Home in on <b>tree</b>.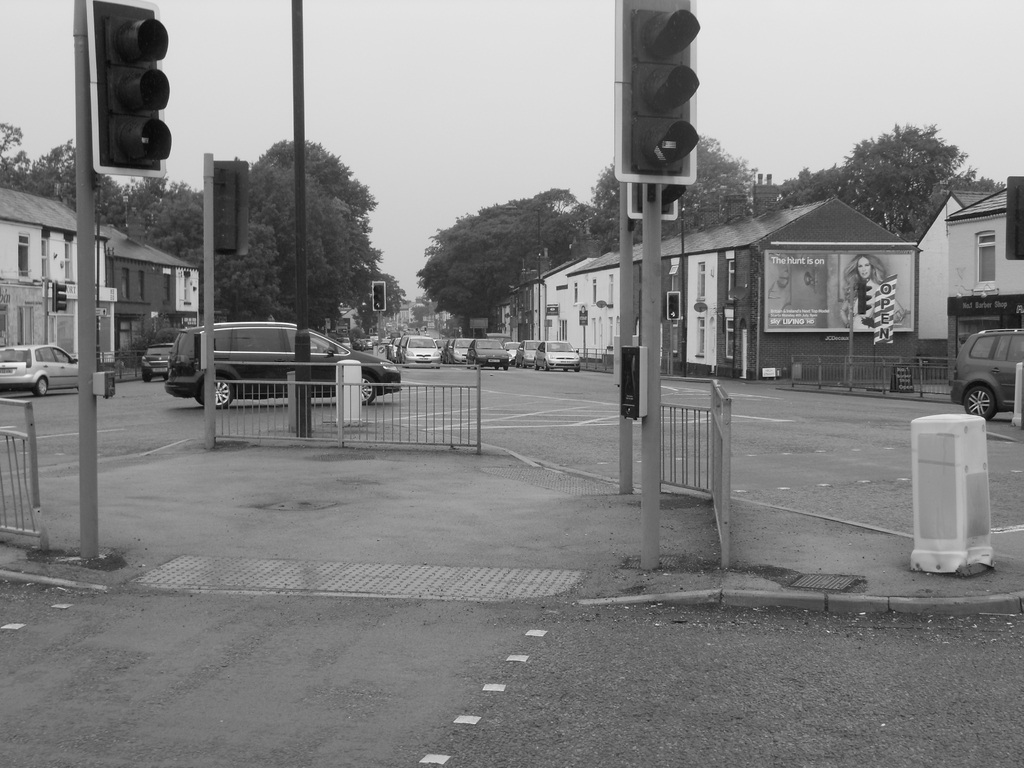
Homed in at [left=951, top=166, right=1005, bottom=191].
